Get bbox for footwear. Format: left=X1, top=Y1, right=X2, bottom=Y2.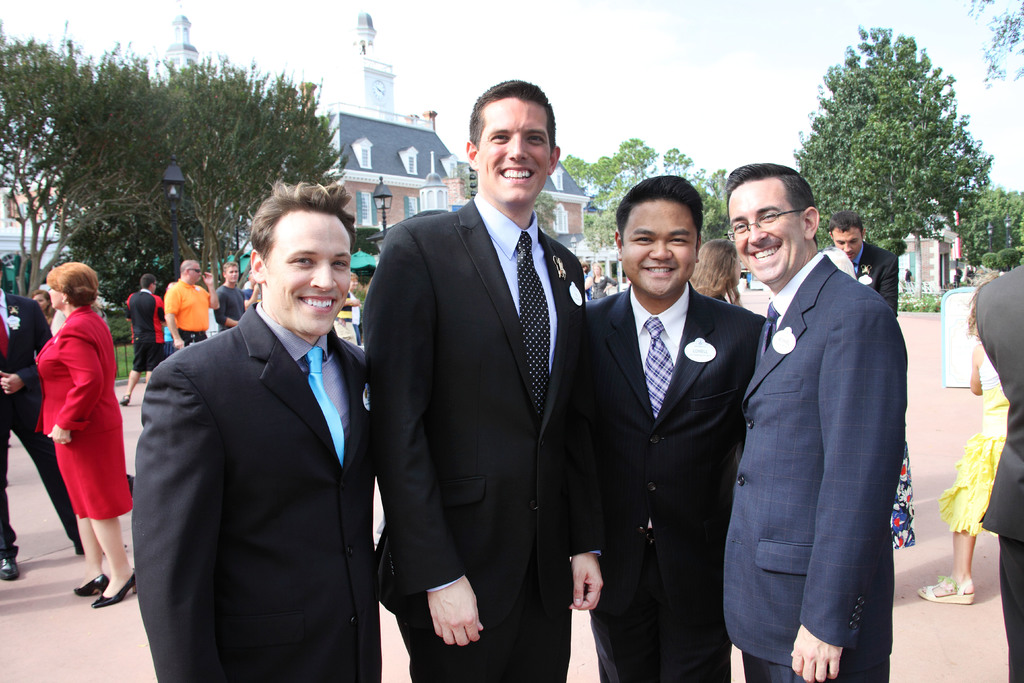
left=76, top=539, right=126, bottom=555.
